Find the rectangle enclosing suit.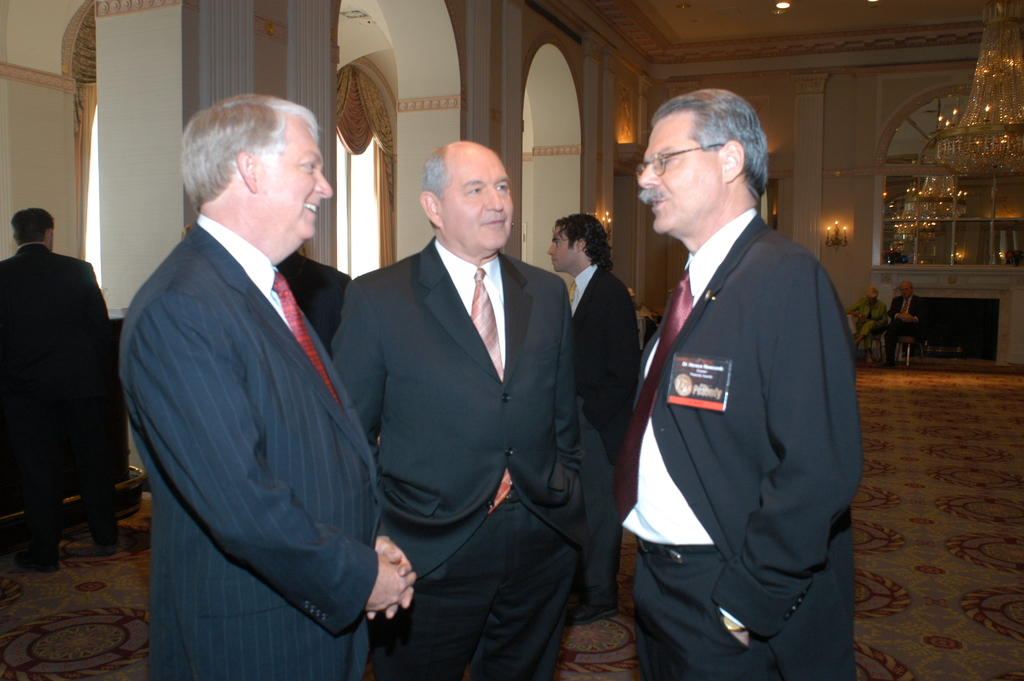
l=887, t=297, r=927, b=356.
